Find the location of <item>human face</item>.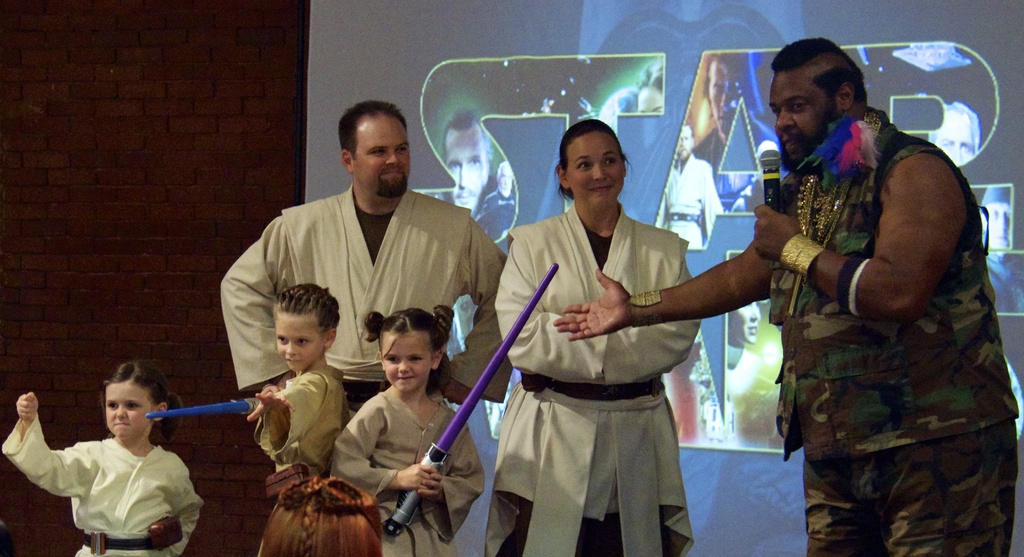
Location: <bbox>104, 378, 150, 441</bbox>.
